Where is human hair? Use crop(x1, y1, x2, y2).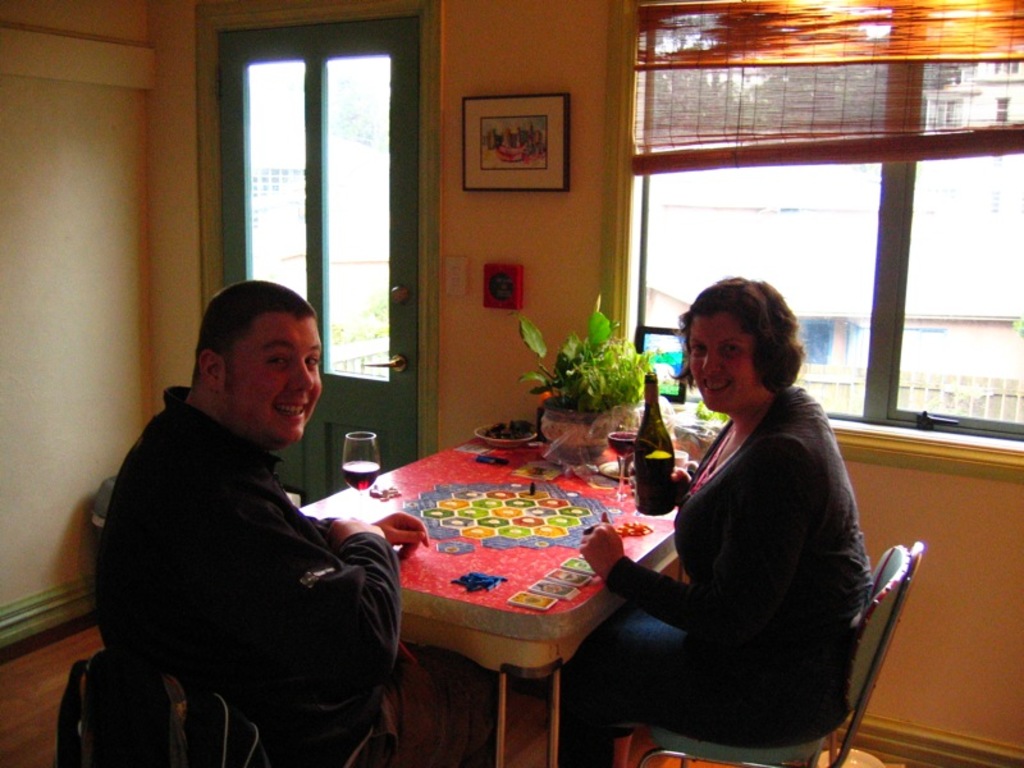
crop(191, 275, 317, 374).
